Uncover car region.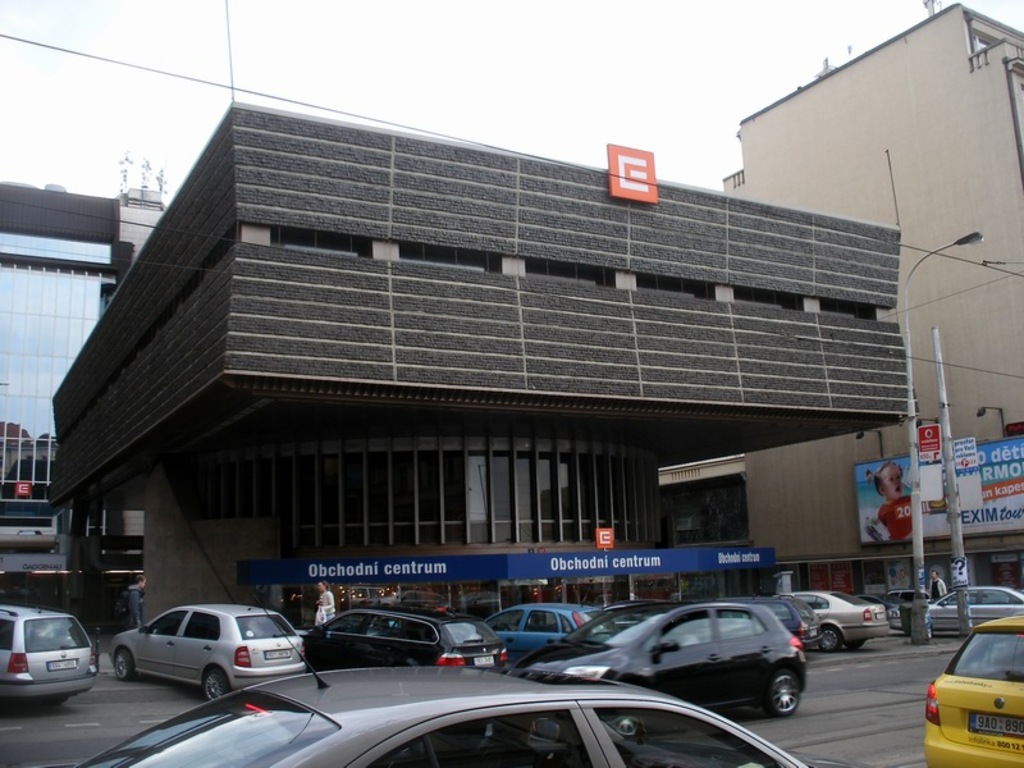
Uncovered: {"x1": 918, "y1": 576, "x2": 1023, "y2": 636}.
